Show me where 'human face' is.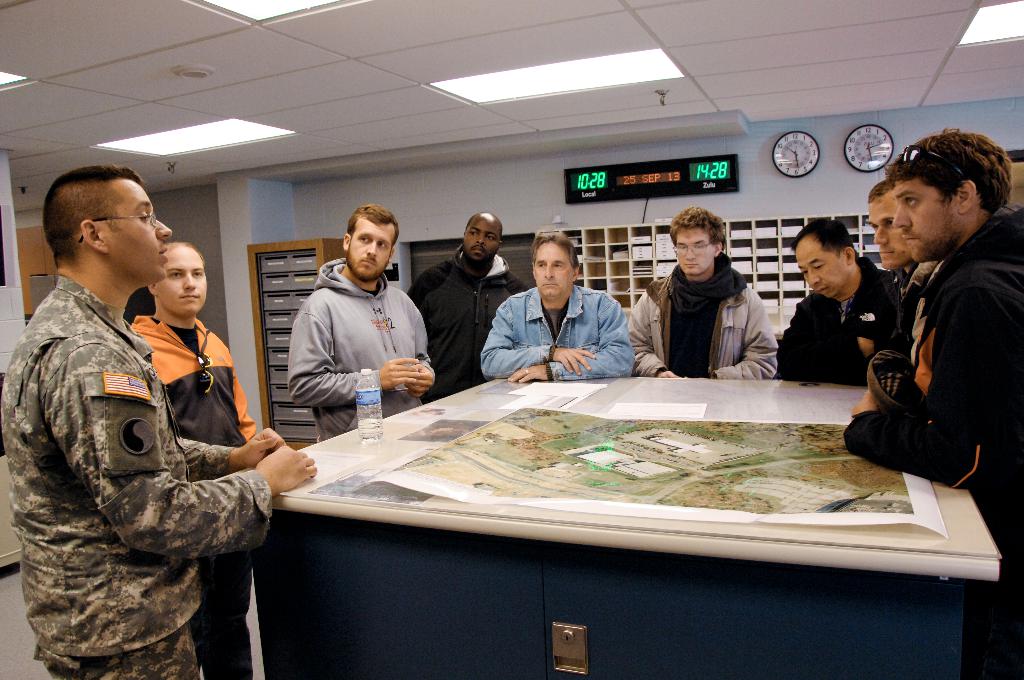
'human face' is at bbox(673, 220, 723, 276).
